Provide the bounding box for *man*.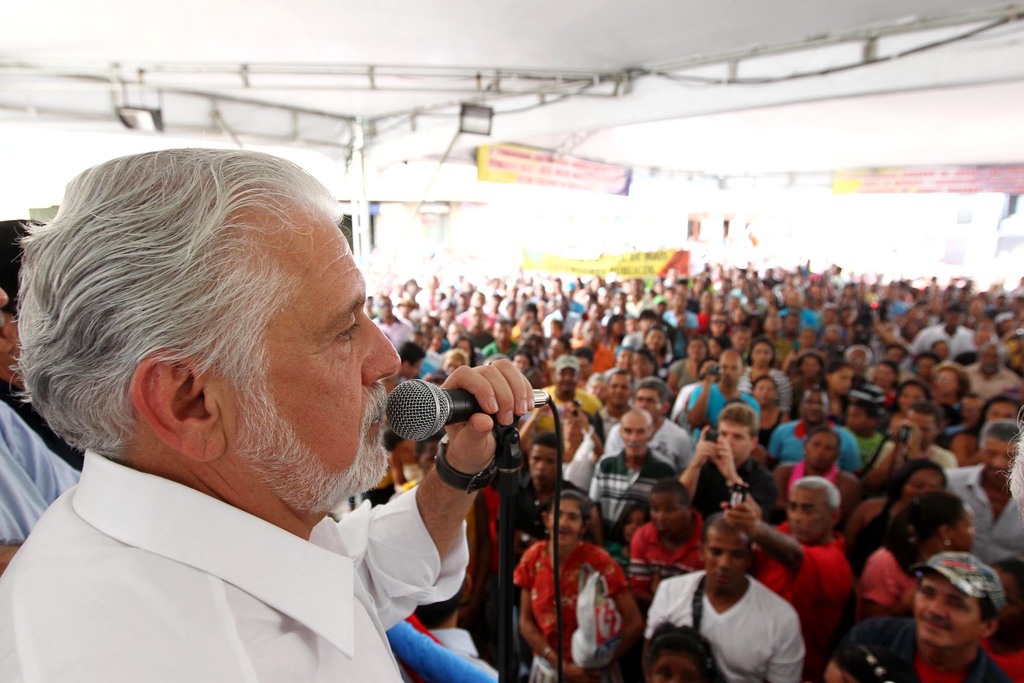
pyautogui.locateOnScreen(860, 402, 961, 489).
